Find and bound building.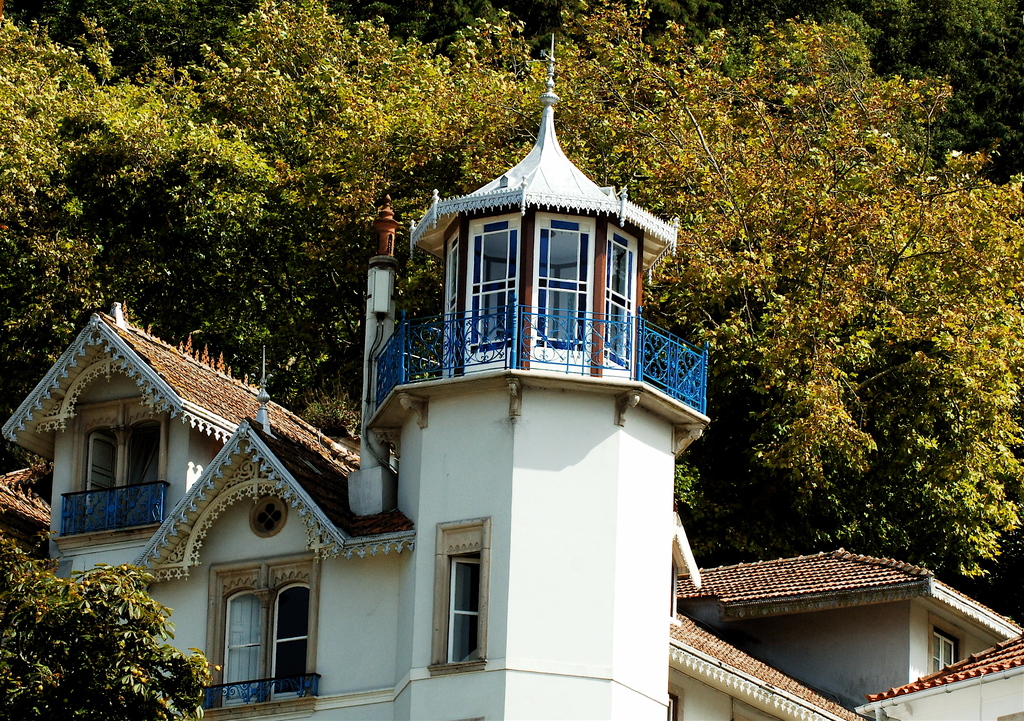
Bound: {"left": 851, "top": 634, "right": 1023, "bottom": 720}.
